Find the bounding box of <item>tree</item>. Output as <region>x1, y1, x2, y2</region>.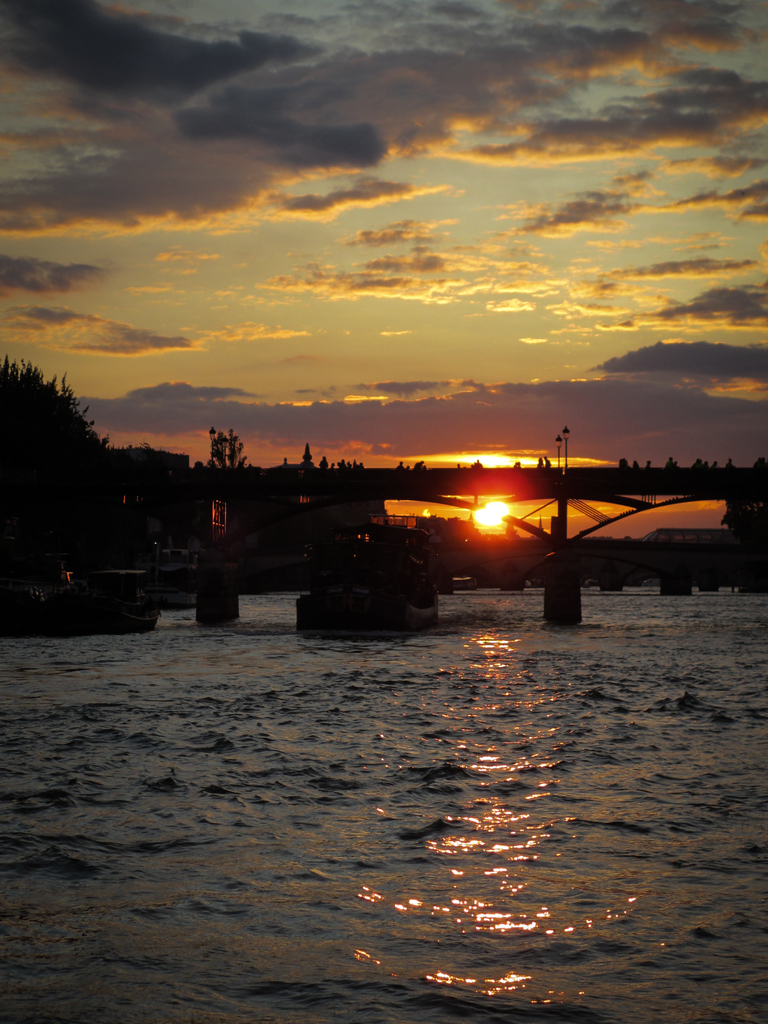
<region>203, 428, 245, 488</region>.
